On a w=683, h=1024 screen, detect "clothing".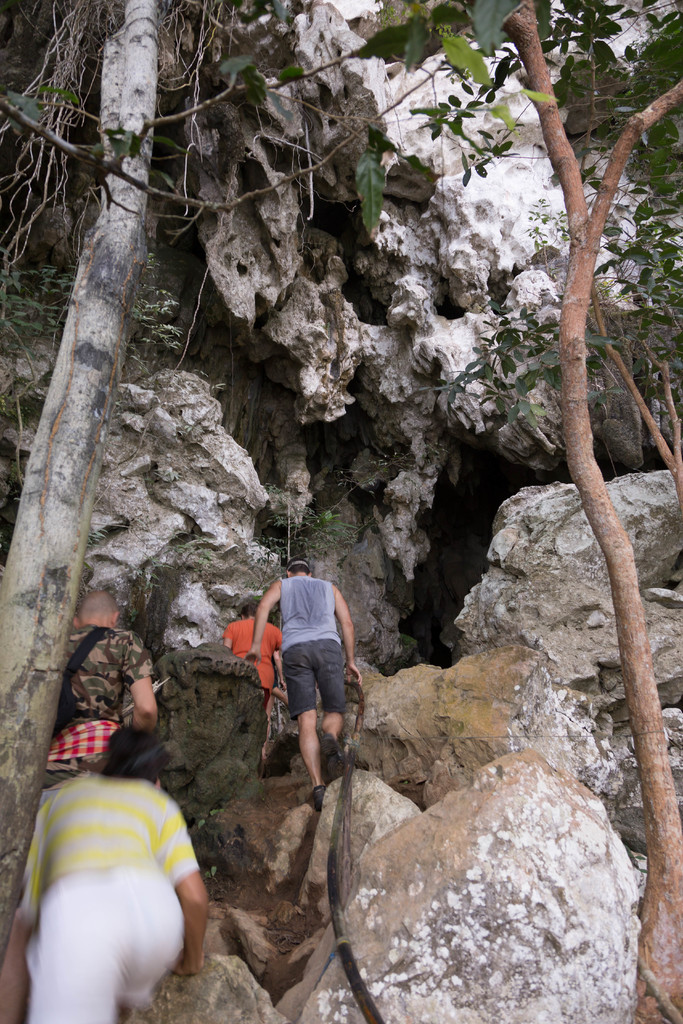
x1=38, y1=624, x2=152, y2=806.
